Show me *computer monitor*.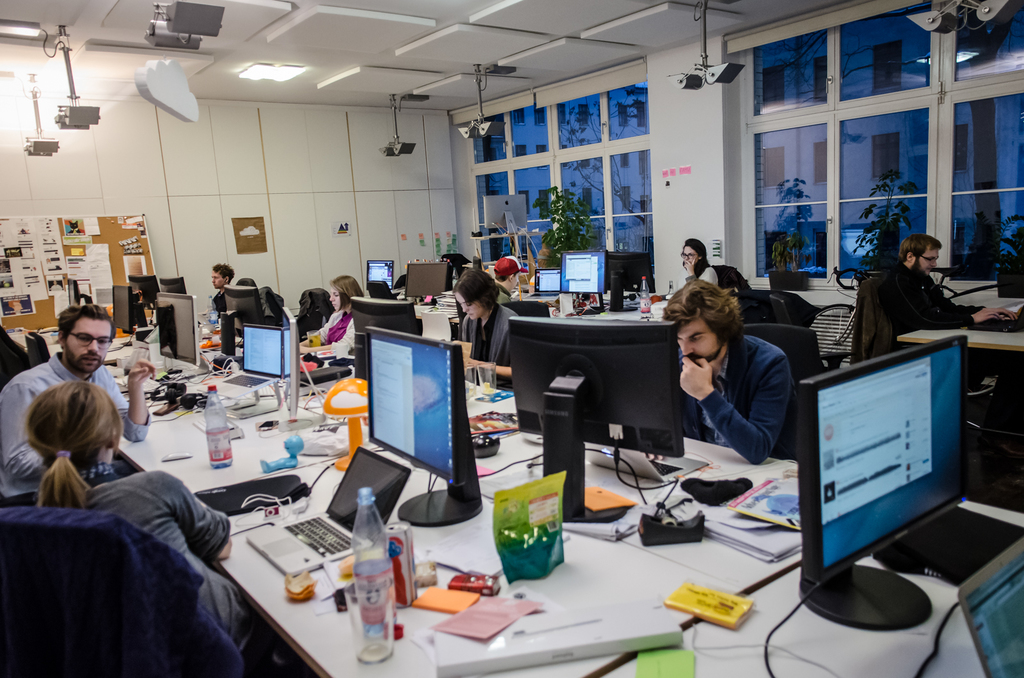
*computer monitor* is here: 365, 259, 394, 292.
